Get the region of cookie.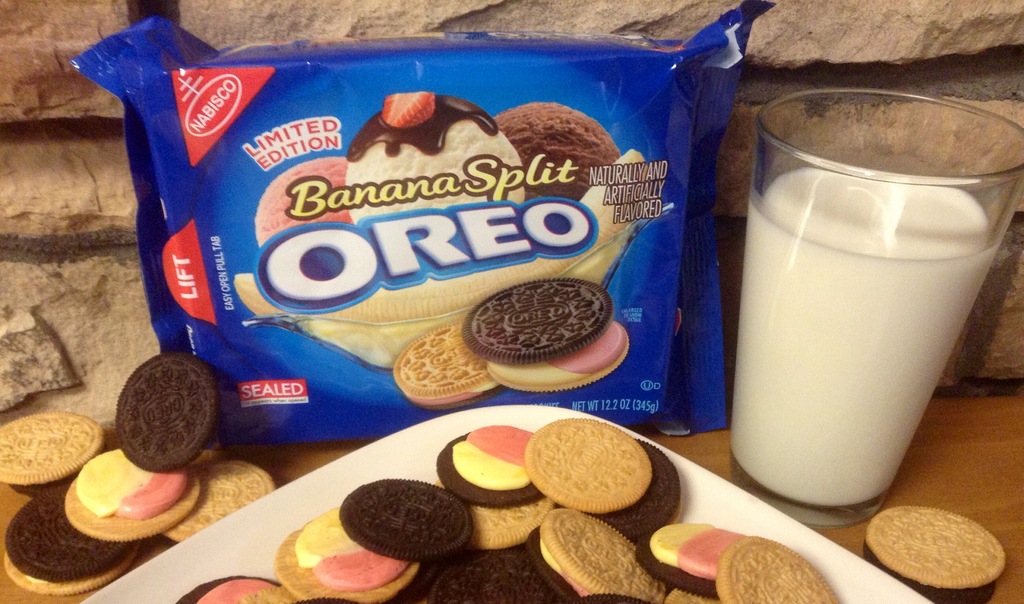
l=389, t=317, r=502, b=411.
